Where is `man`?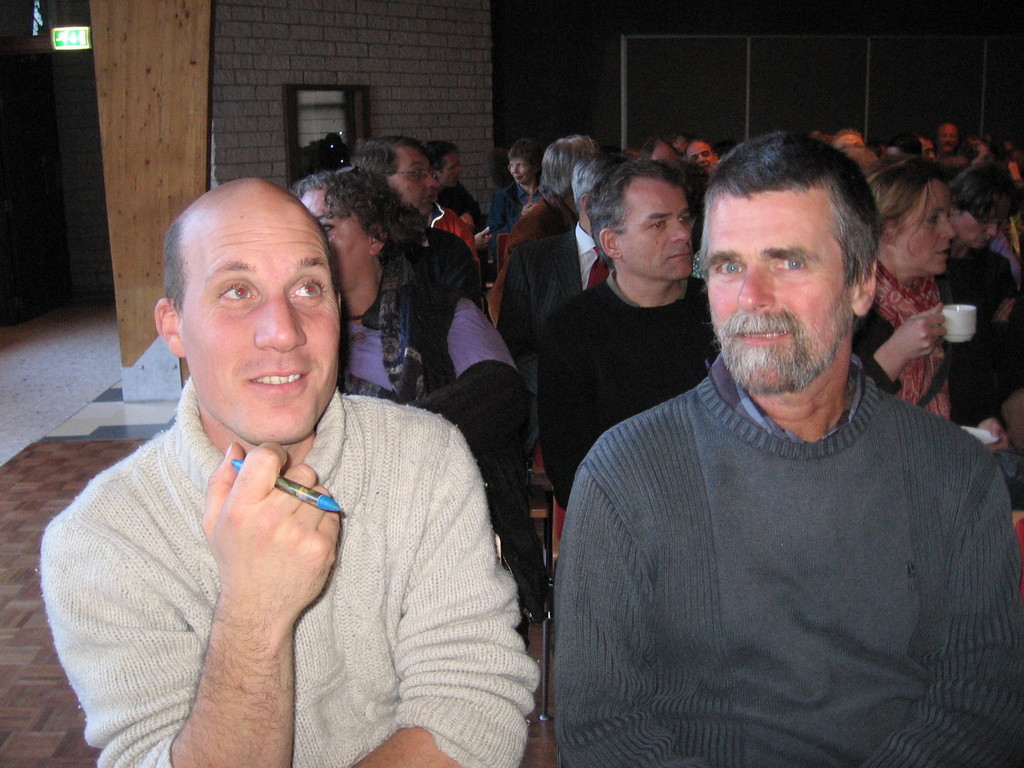
(left=40, top=175, right=545, bottom=767).
